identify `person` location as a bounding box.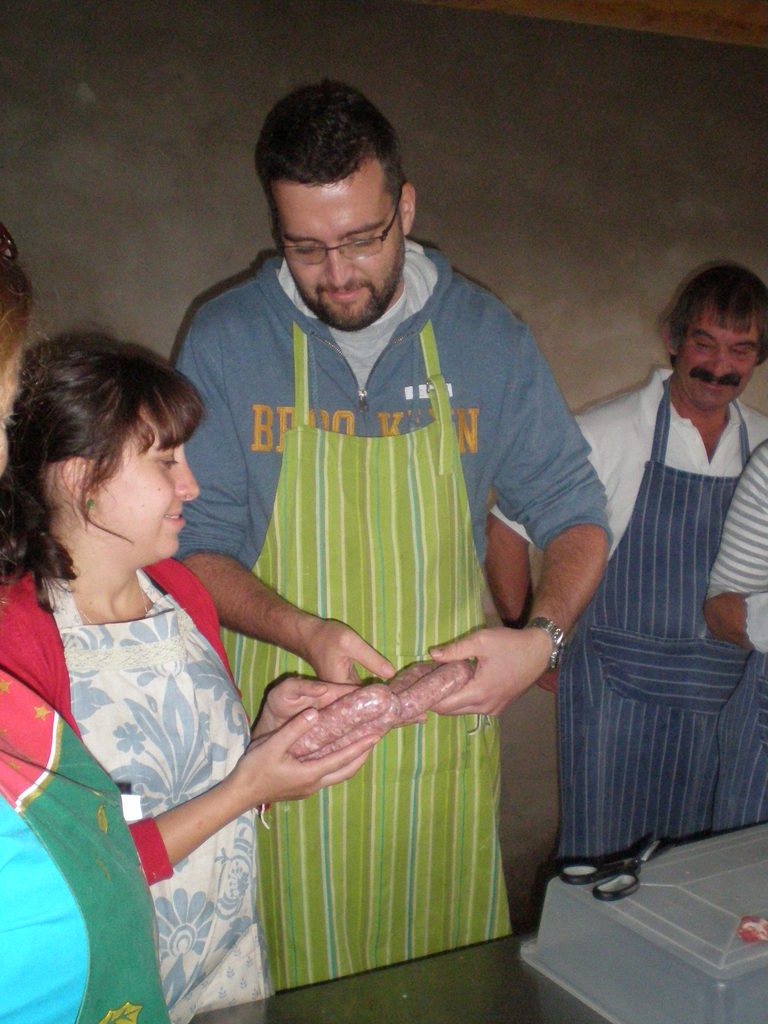
x1=0, y1=225, x2=173, y2=1023.
